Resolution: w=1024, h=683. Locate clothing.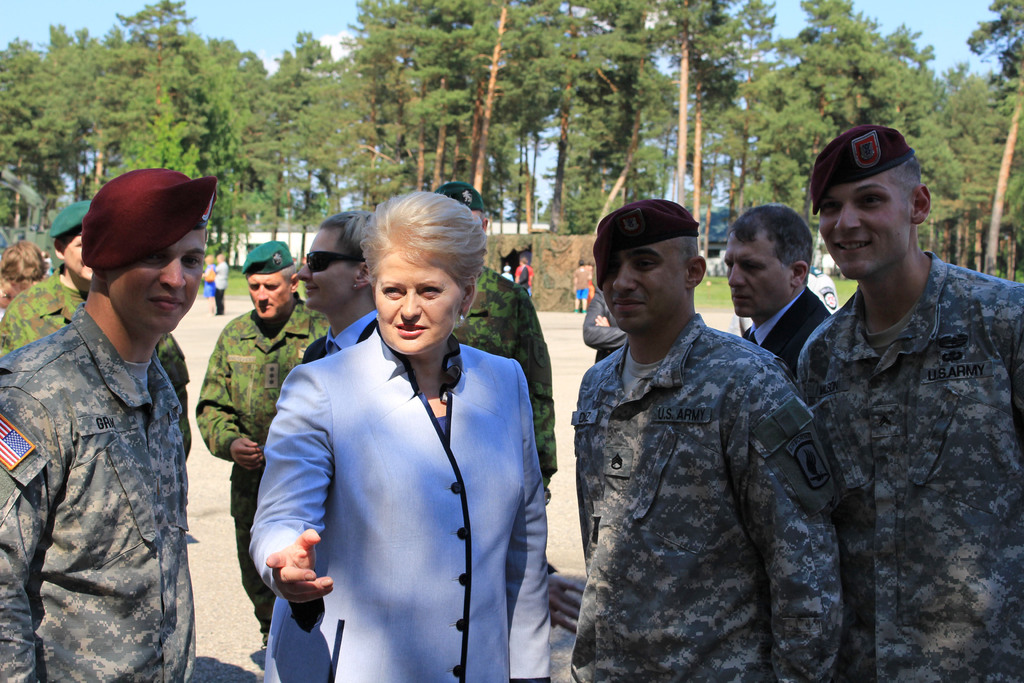
<bbox>0, 258, 190, 452</bbox>.
